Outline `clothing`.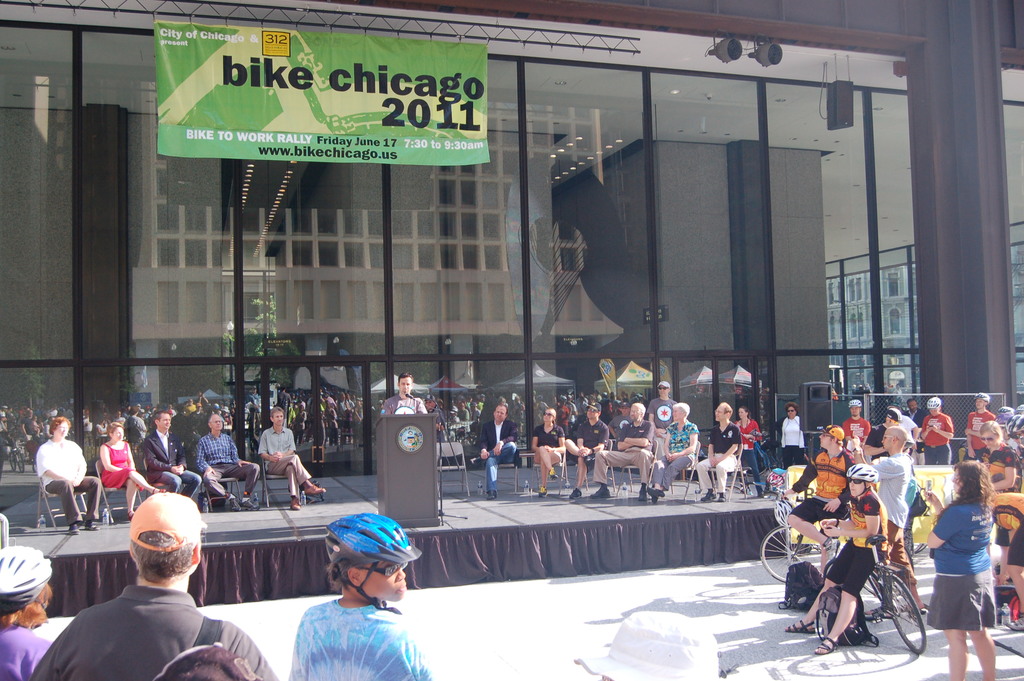
Outline: crop(700, 425, 746, 496).
